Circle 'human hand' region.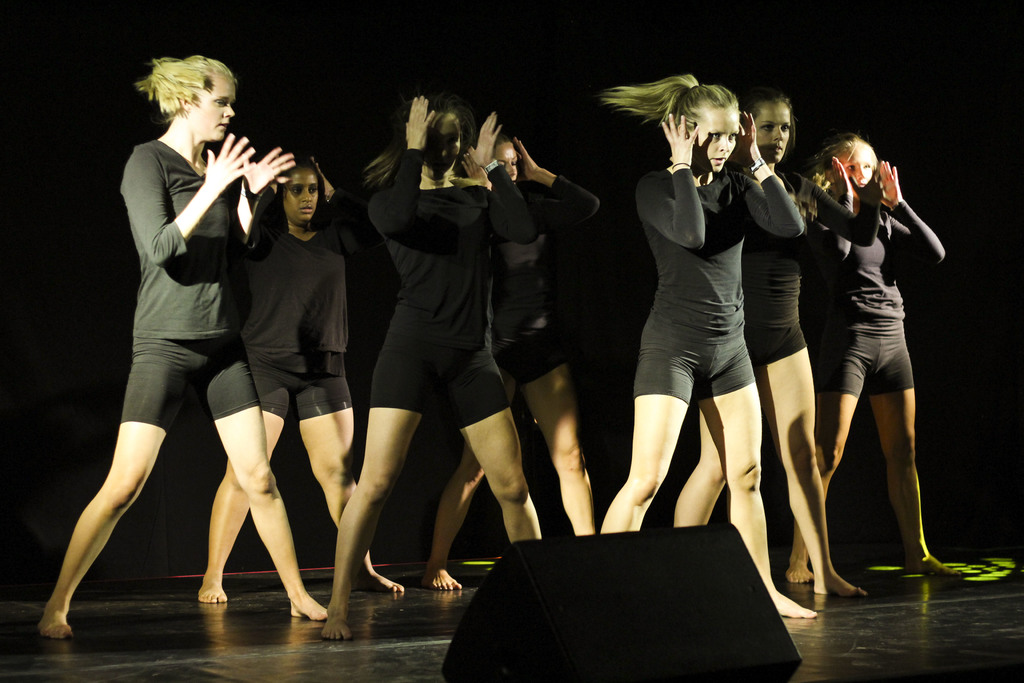
Region: <region>459, 151, 490, 190</region>.
